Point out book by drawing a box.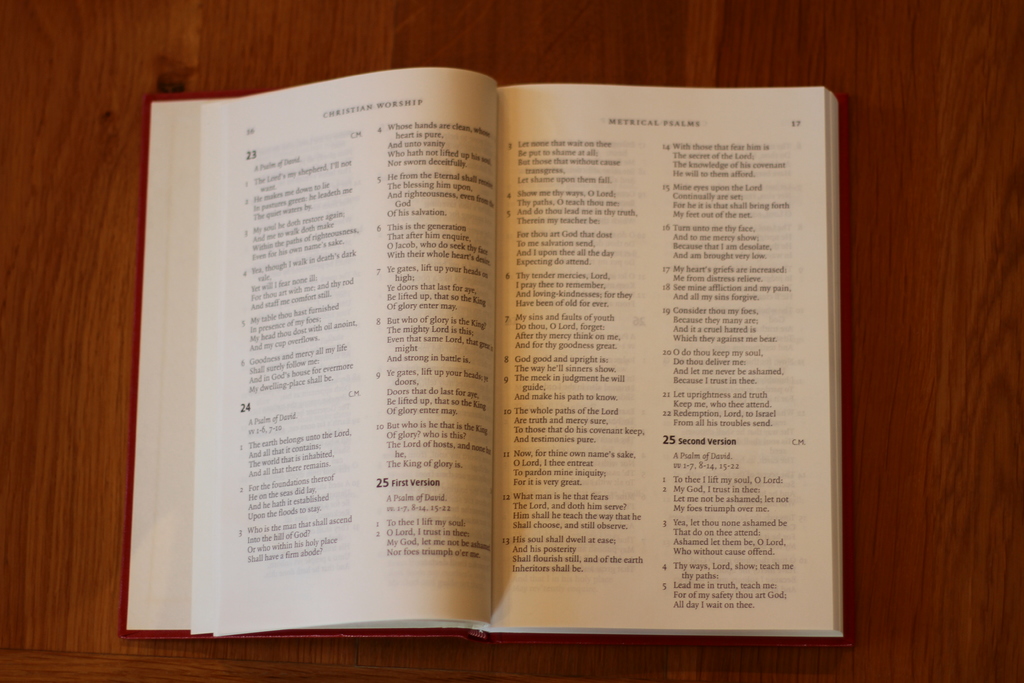
box(123, 63, 850, 648).
